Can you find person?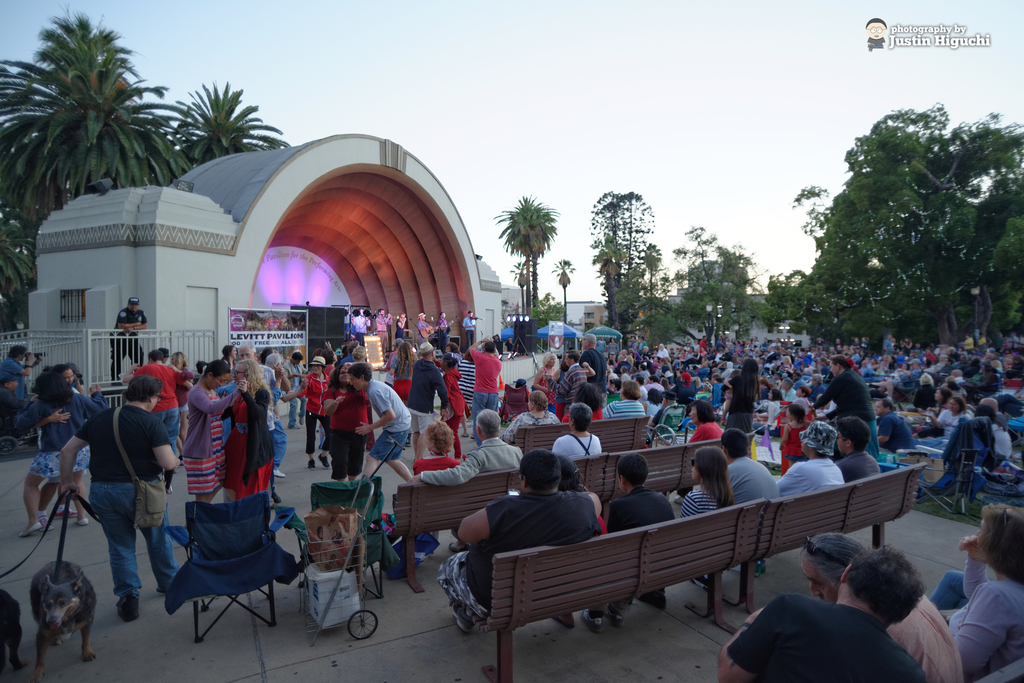
Yes, bounding box: (113, 297, 145, 372).
